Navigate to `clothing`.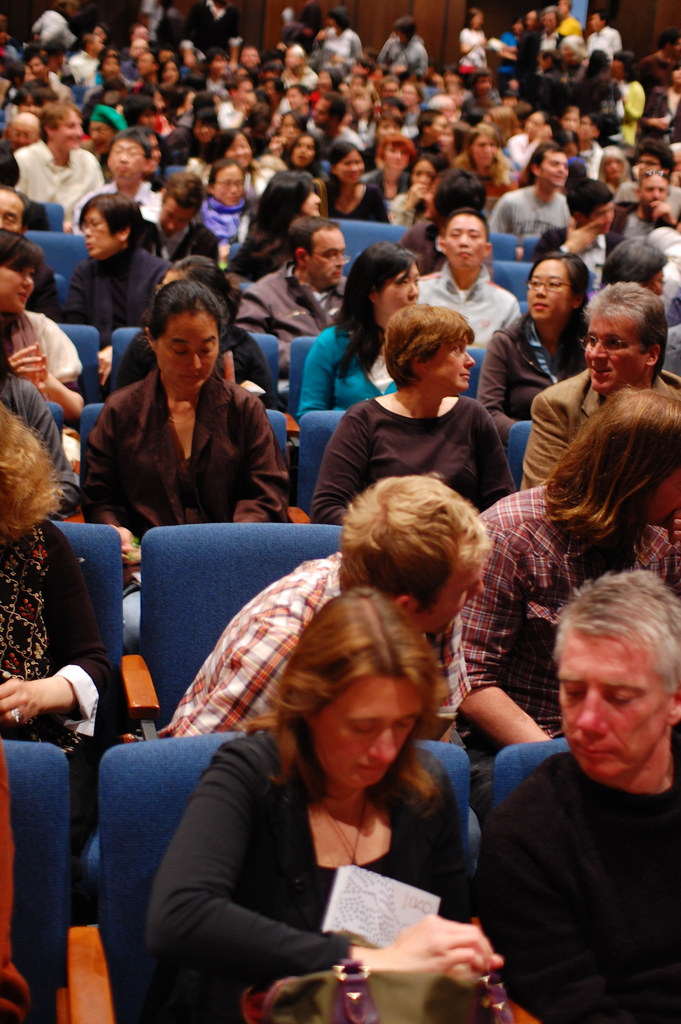
Navigation target: region(297, 325, 397, 416).
